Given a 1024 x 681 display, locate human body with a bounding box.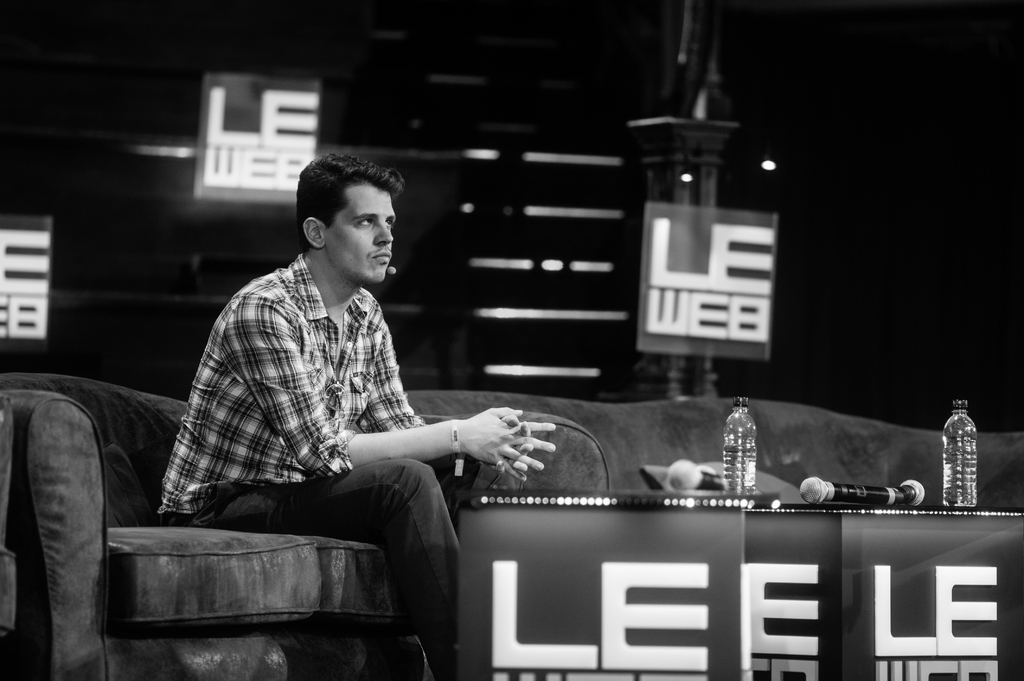
Located: bbox(159, 150, 550, 677).
